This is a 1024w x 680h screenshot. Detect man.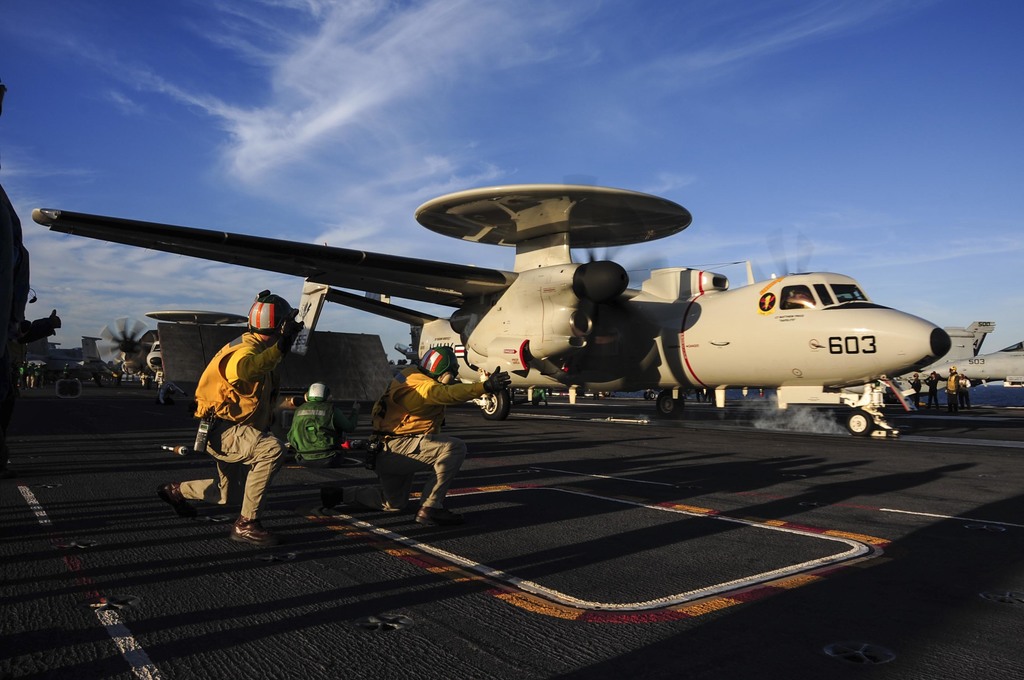
(x1=286, y1=380, x2=359, y2=471).
